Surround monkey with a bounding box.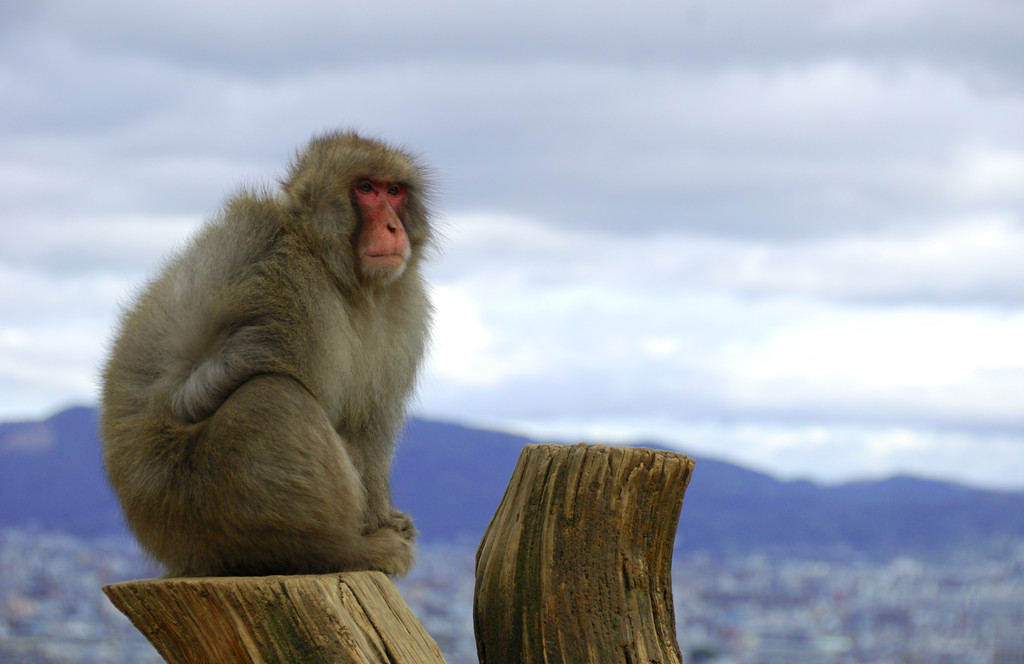
x1=101 y1=126 x2=463 y2=610.
